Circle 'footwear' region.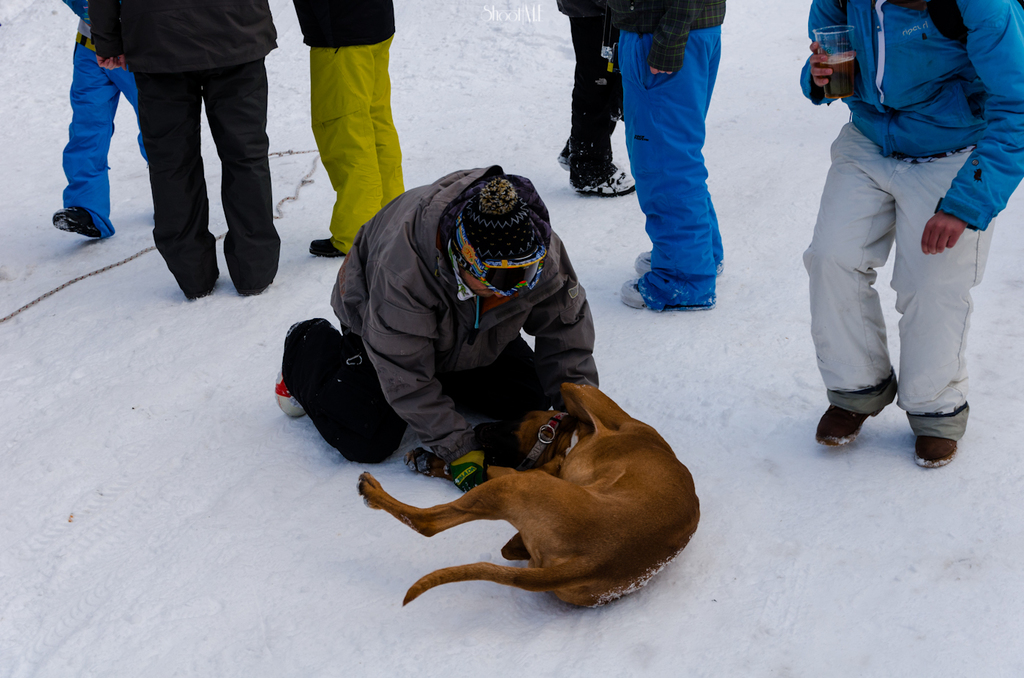
Region: 235/281/271/295.
